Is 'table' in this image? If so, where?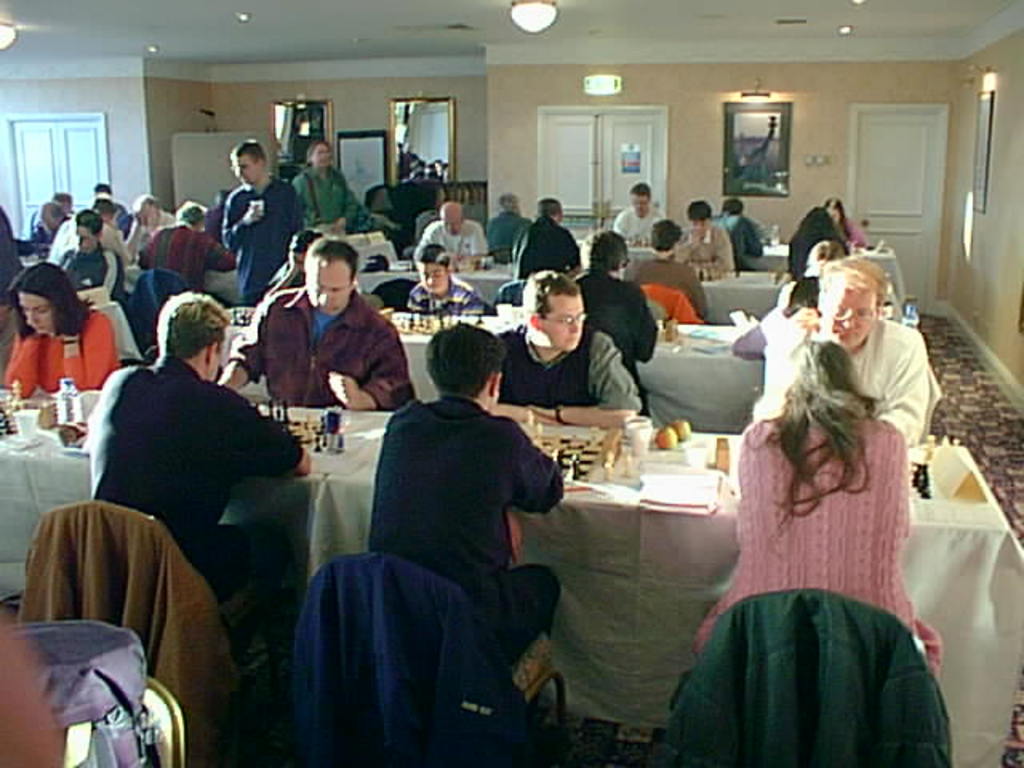
Yes, at bbox(362, 270, 774, 328).
